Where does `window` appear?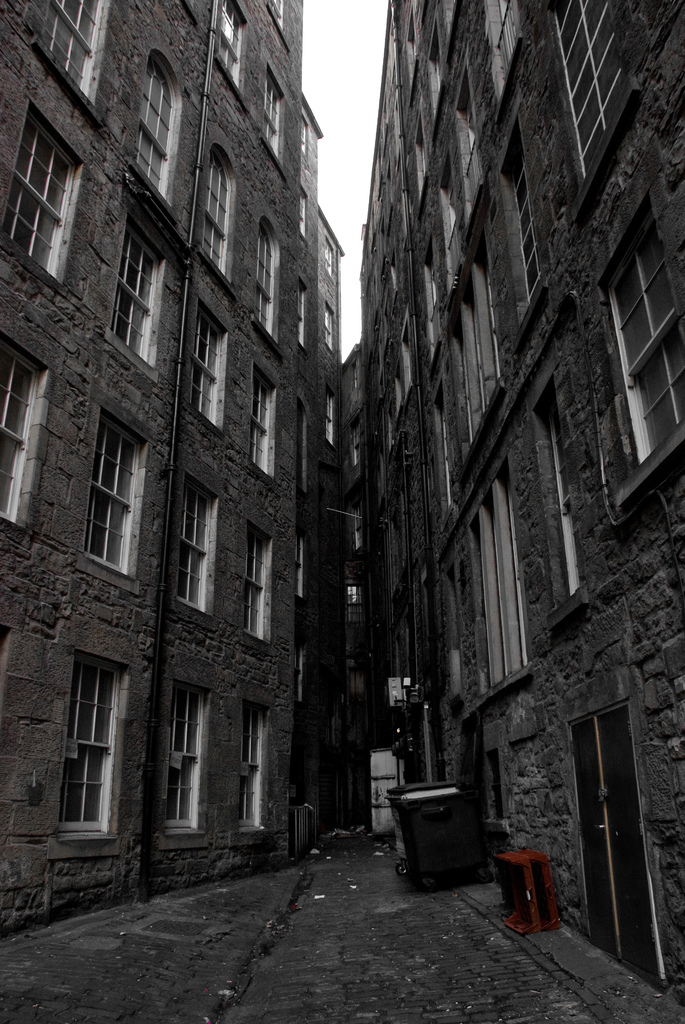
Appears at 606,209,684,468.
